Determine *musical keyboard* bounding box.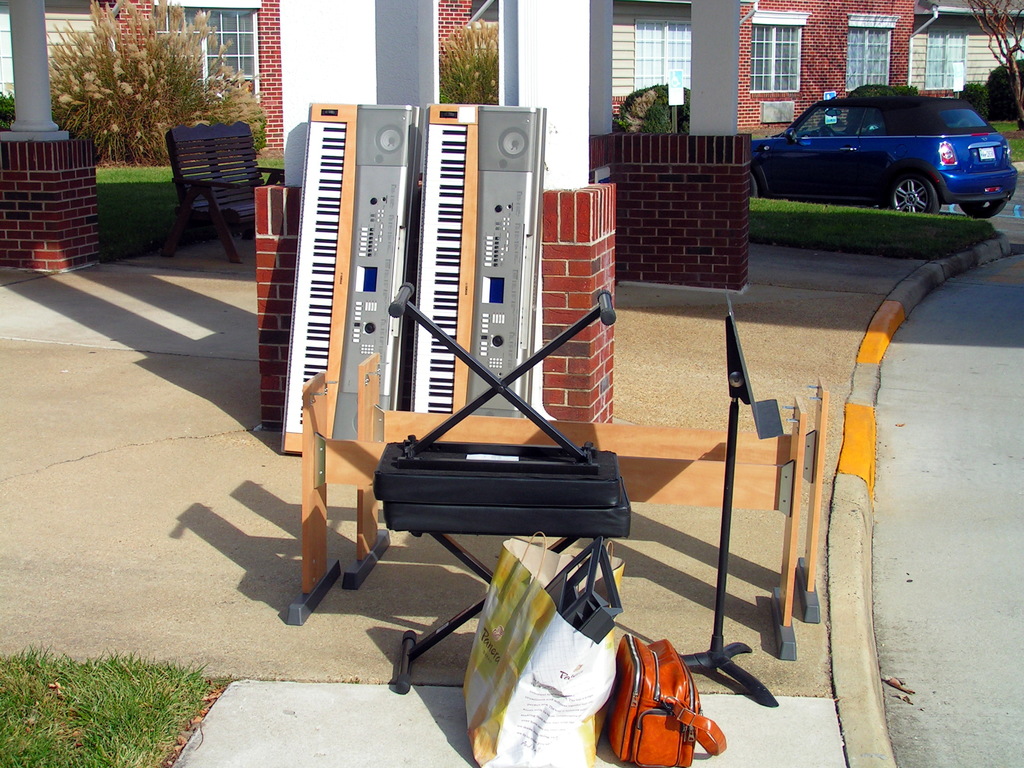
Determined: {"x1": 274, "y1": 95, "x2": 423, "y2": 454}.
